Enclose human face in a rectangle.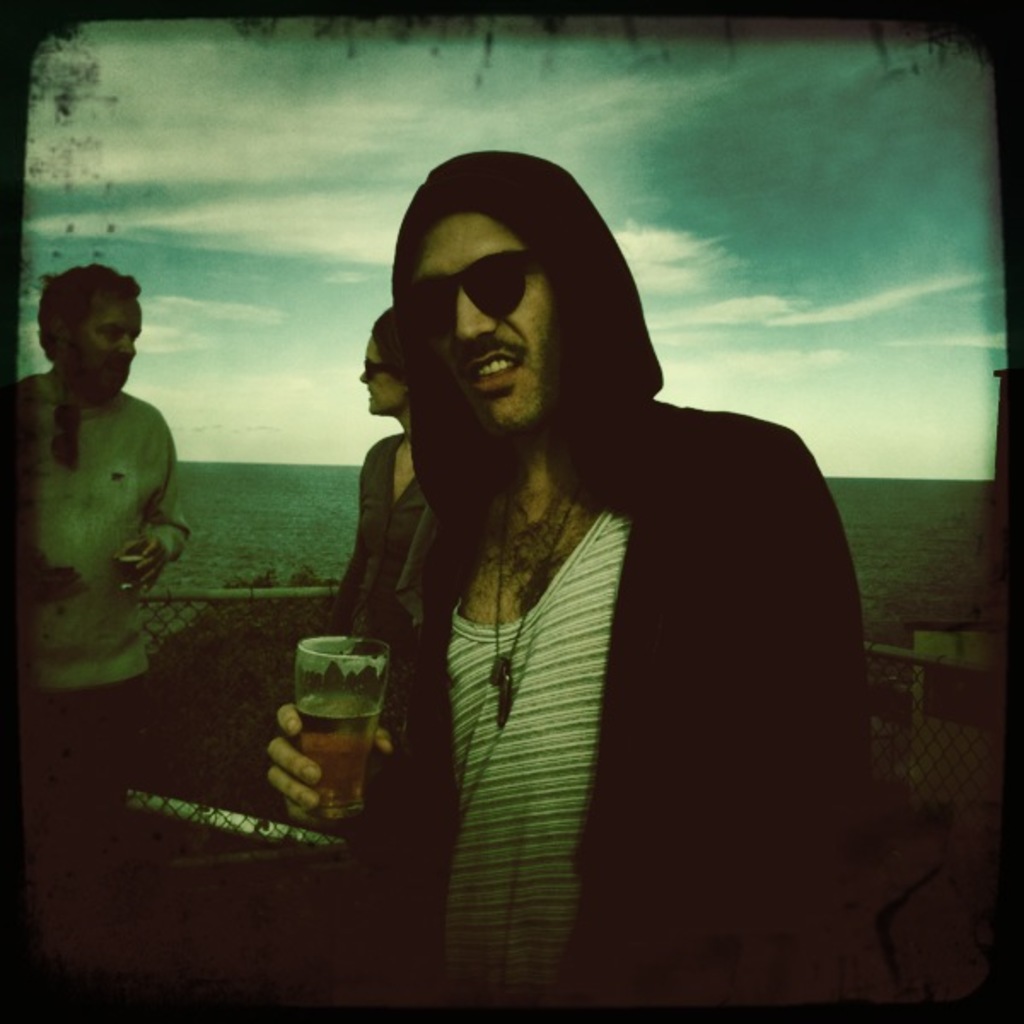
<region>80, 297, 140, 394</region>.
